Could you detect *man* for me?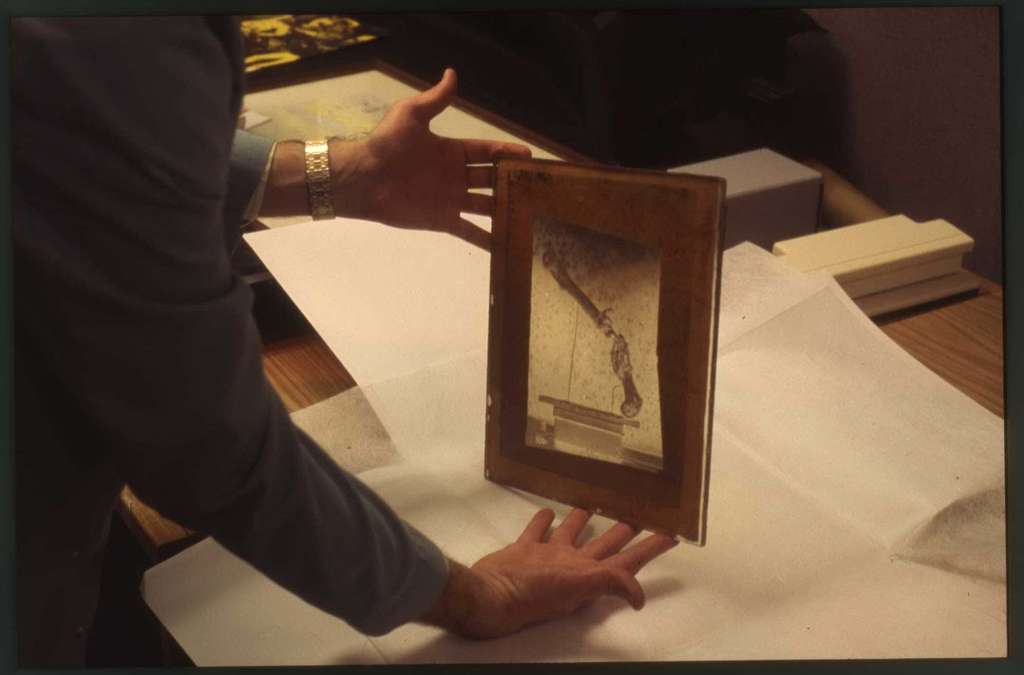
Detection result: [left=40, top=20, right=732, bottom=615].
